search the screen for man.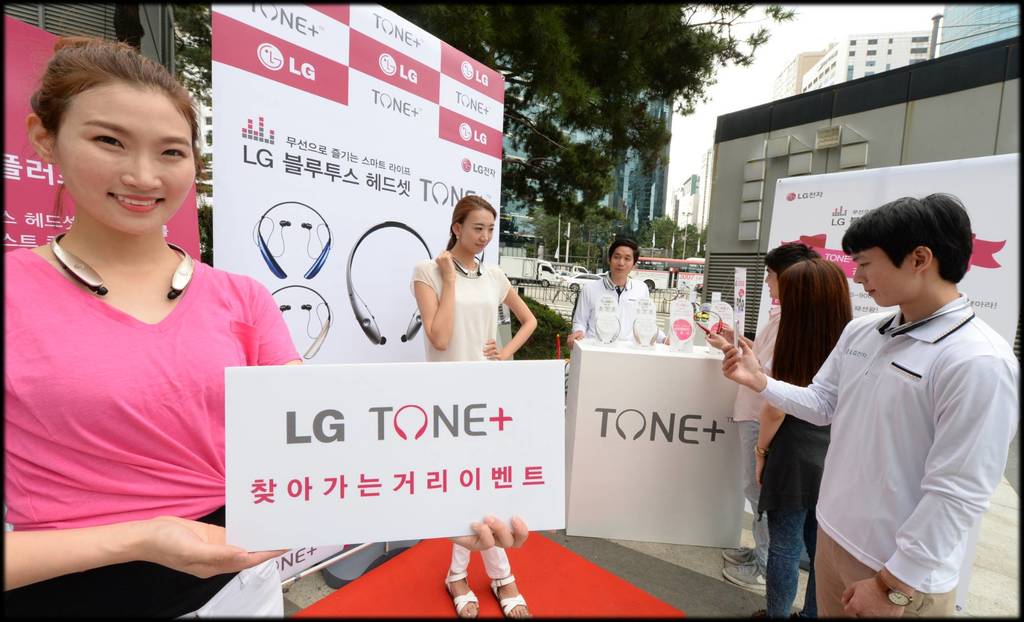
Found at x1=721 y1=242 x2=821 y2=584.
